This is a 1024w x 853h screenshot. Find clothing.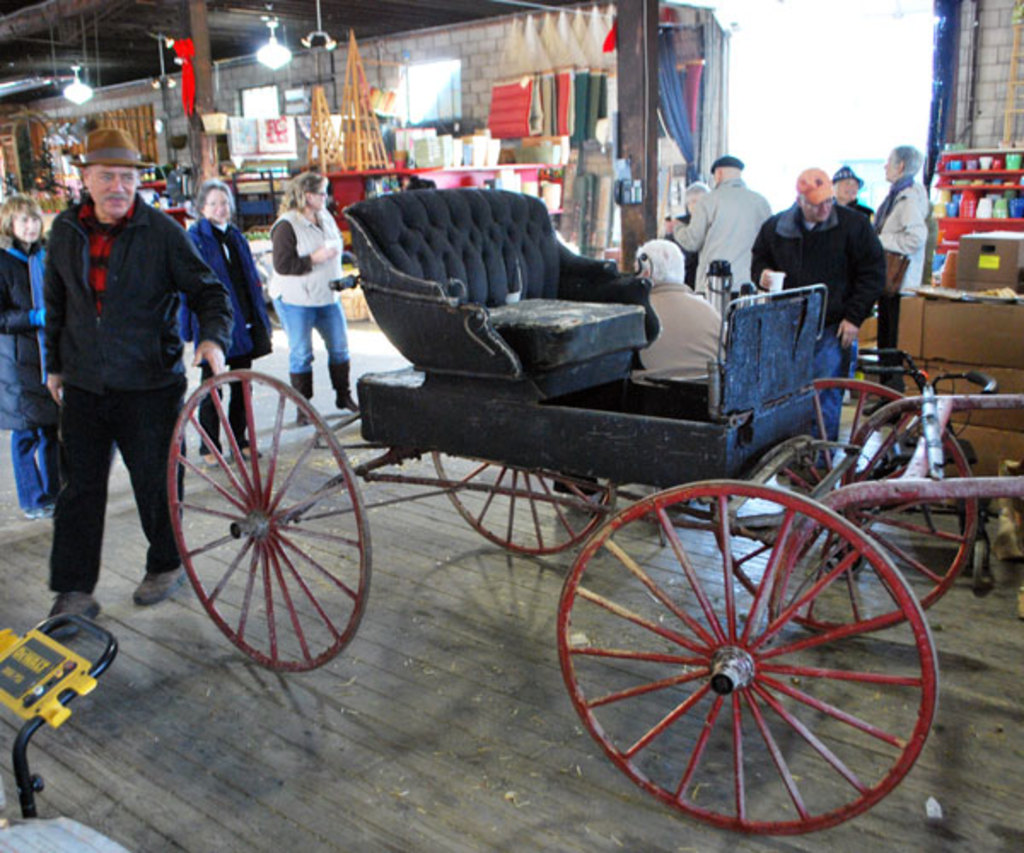
Bounding box: bbox(176, 218, 275, 452).
